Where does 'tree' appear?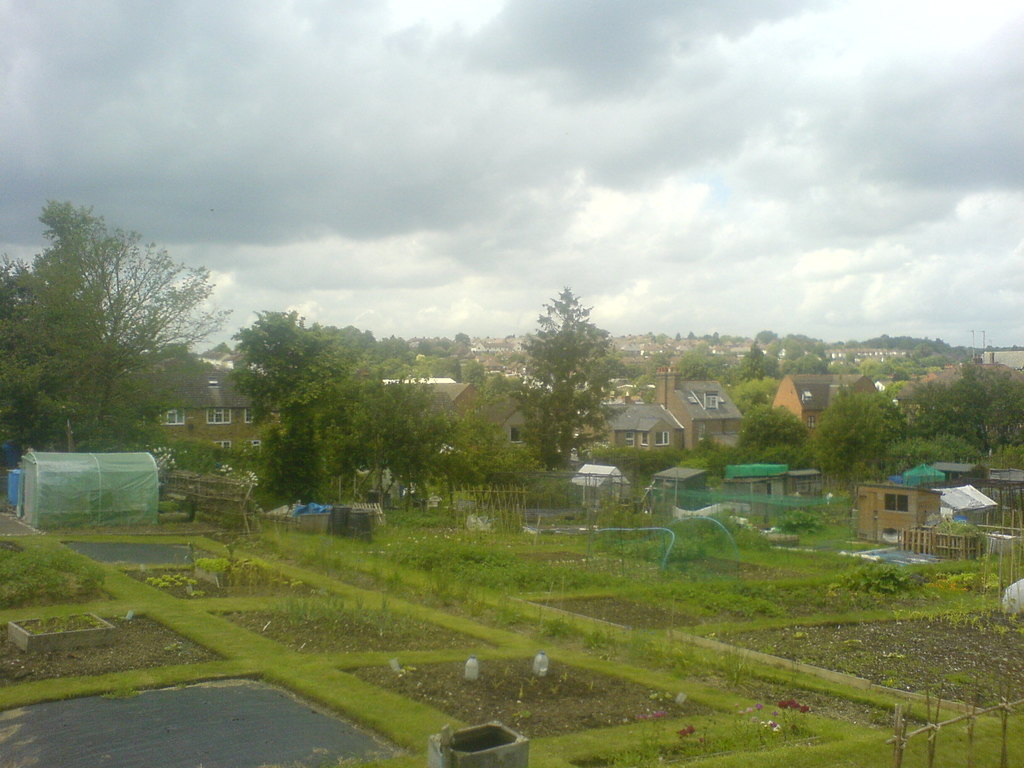
Appears at box=[45, 220, 231, 426].
